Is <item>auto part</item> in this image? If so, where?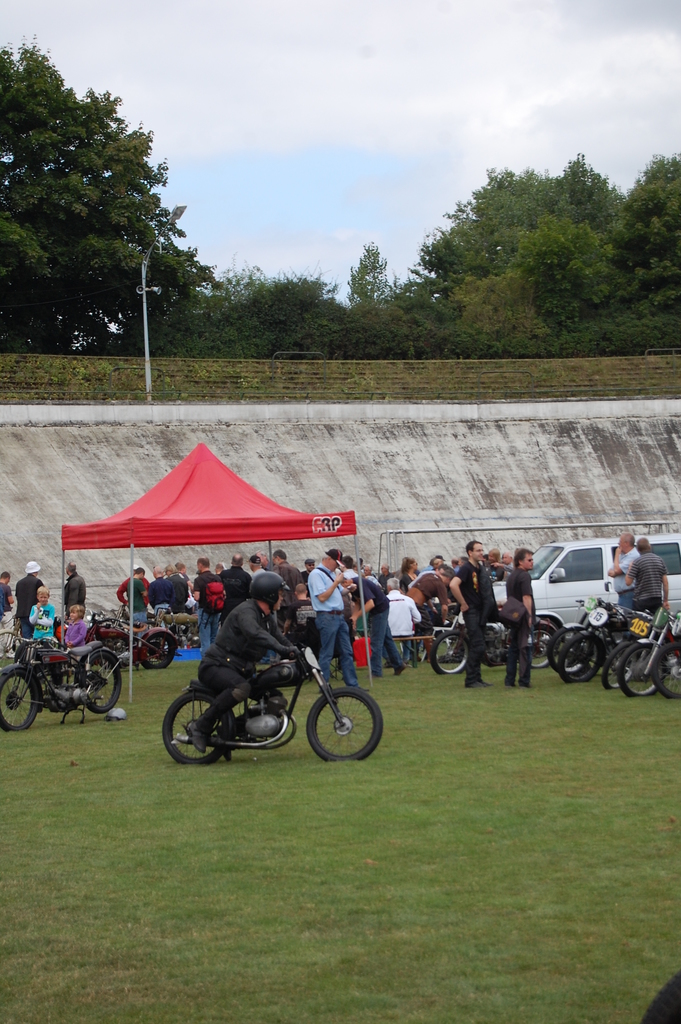
Yes, at Rect(136, 627, 180, 677).
